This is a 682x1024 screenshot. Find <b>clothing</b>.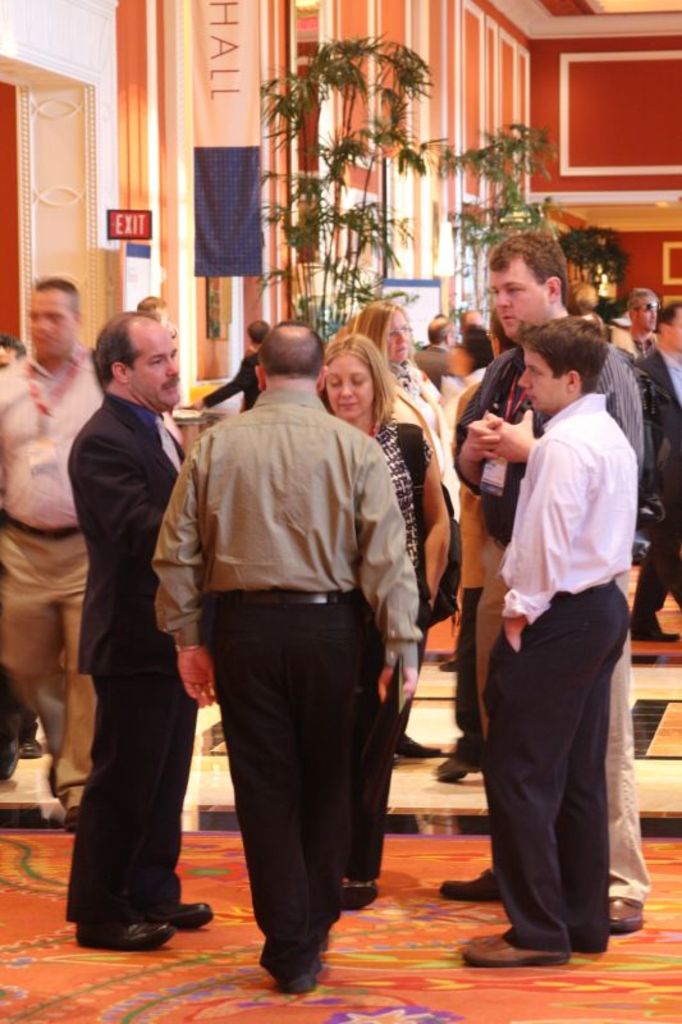
Bounding box: select_region(357, 403, 458, 621).
